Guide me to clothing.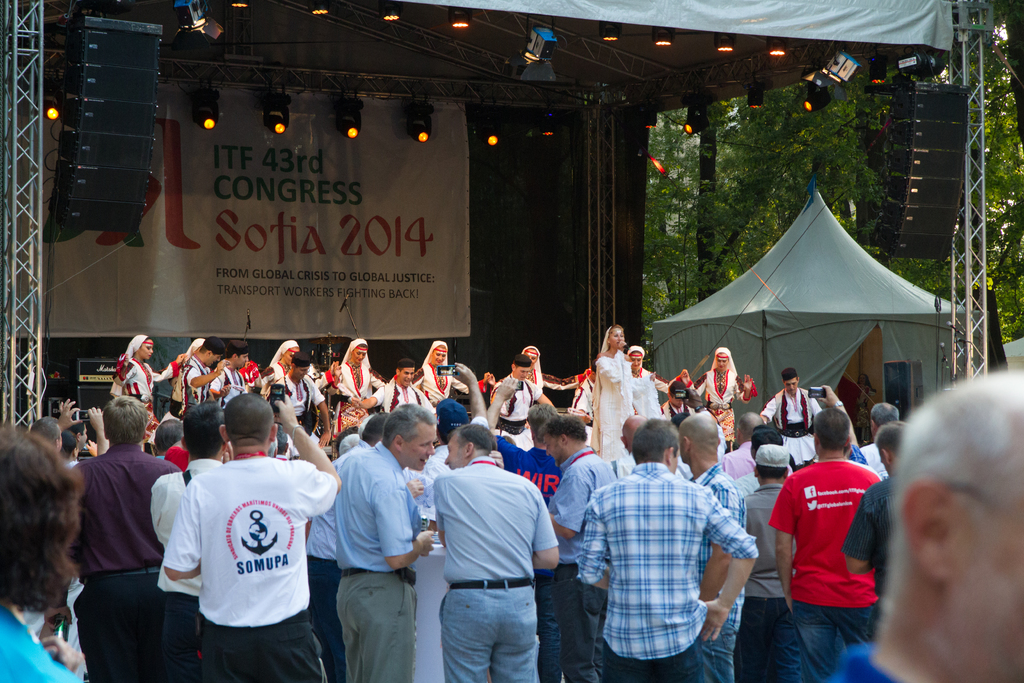
Guidance: box(335, 361, 381, 402).
